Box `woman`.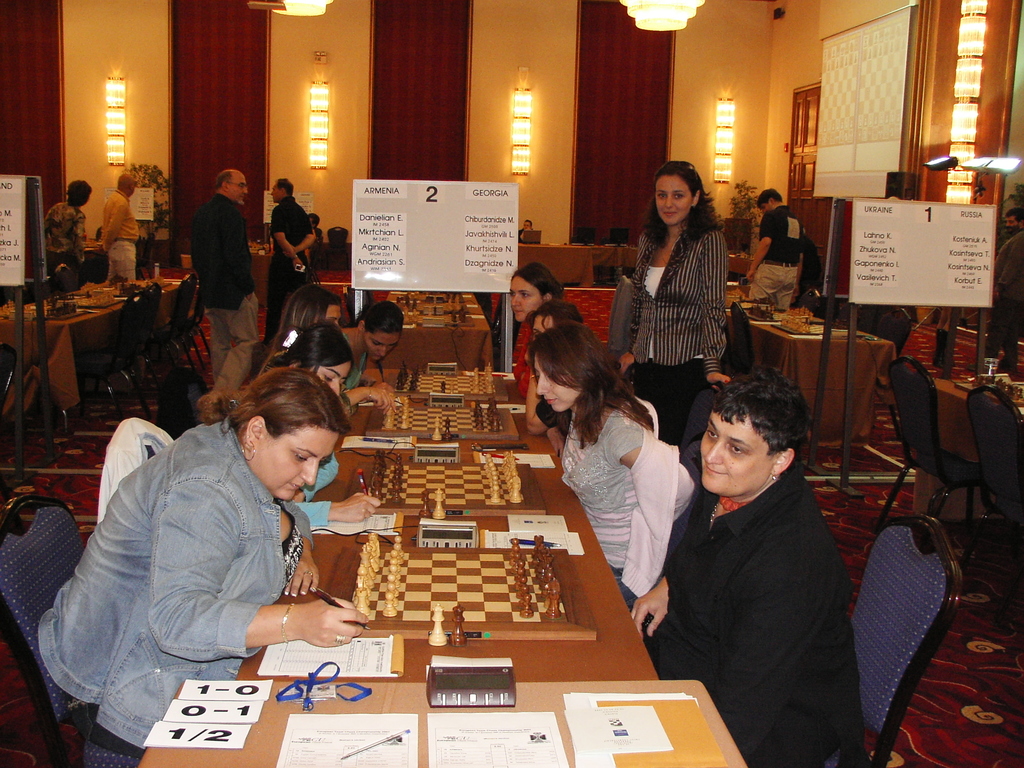
<box>524,298,584,440</box>.
